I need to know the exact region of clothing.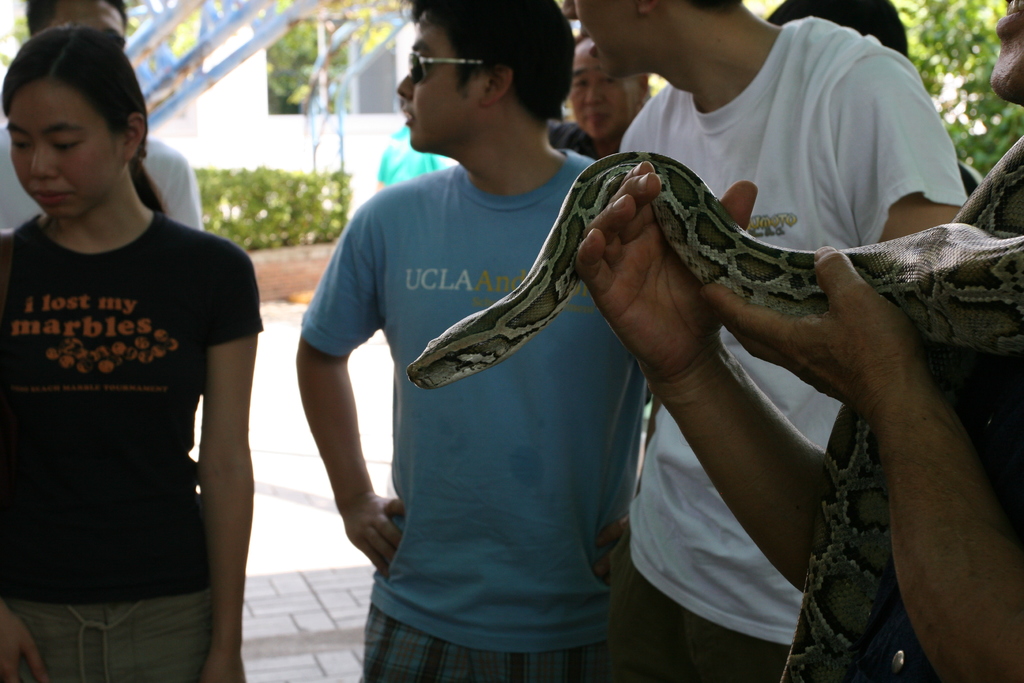
Region: [631, 577, 790, 679].
